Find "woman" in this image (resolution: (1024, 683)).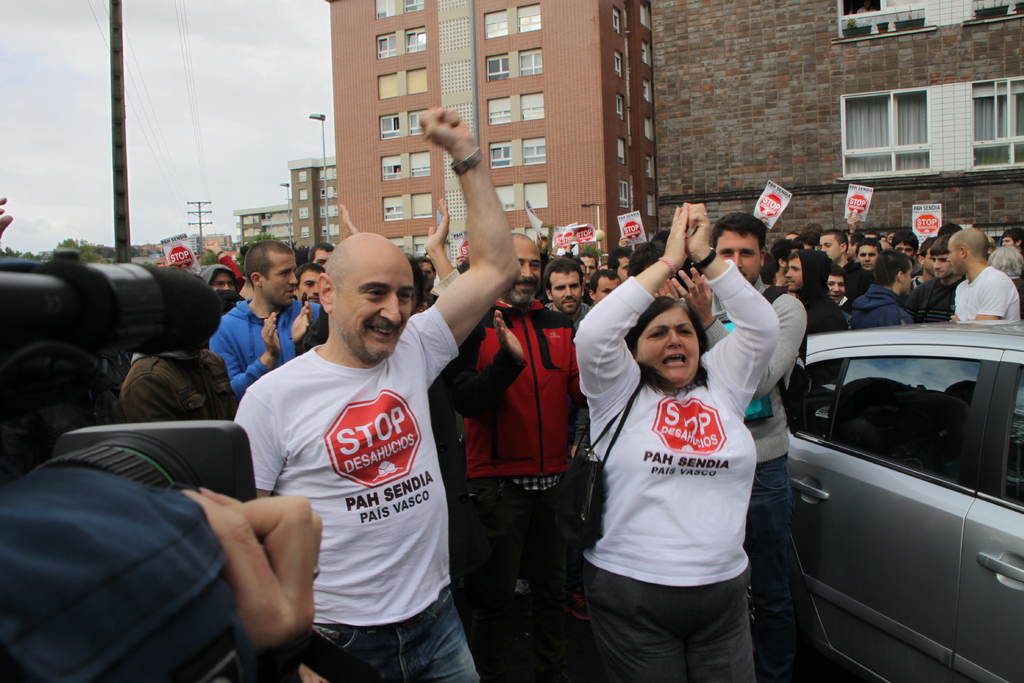
detection(576, 244, 789, 682).
